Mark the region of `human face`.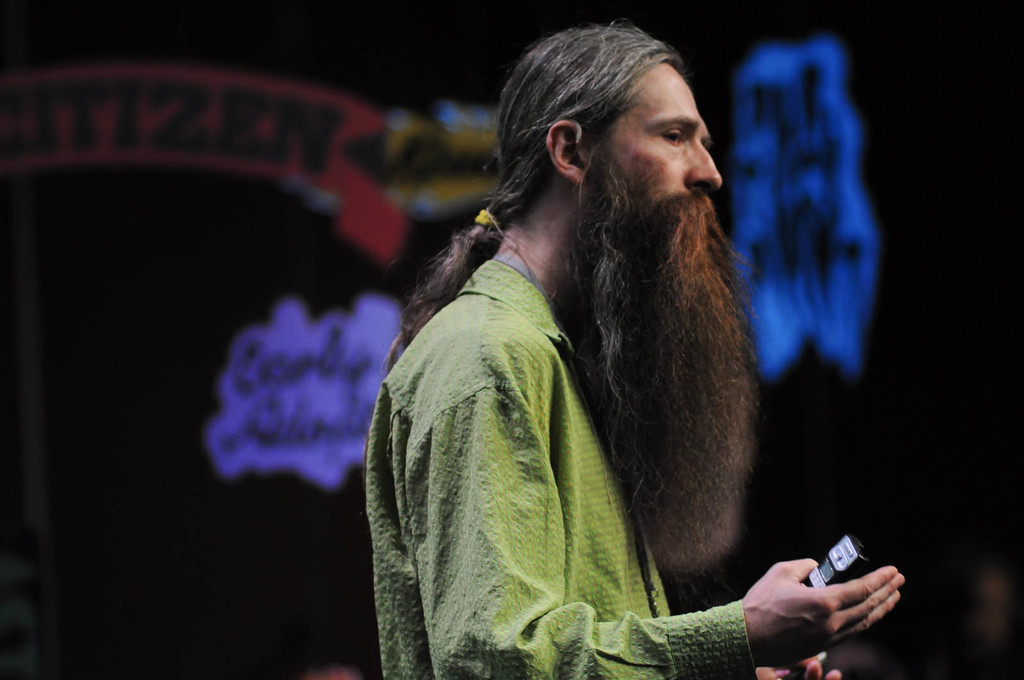
Region: <region>590, 63, 725, 223</region>.
